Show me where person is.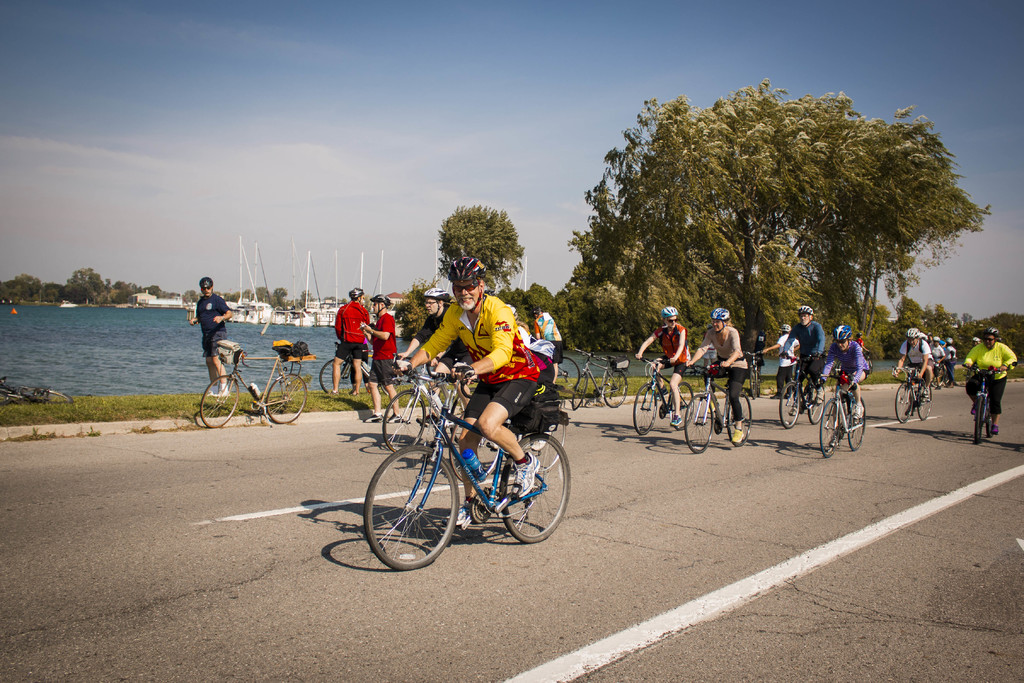
person is at box=[889, 319, 938, 420].
